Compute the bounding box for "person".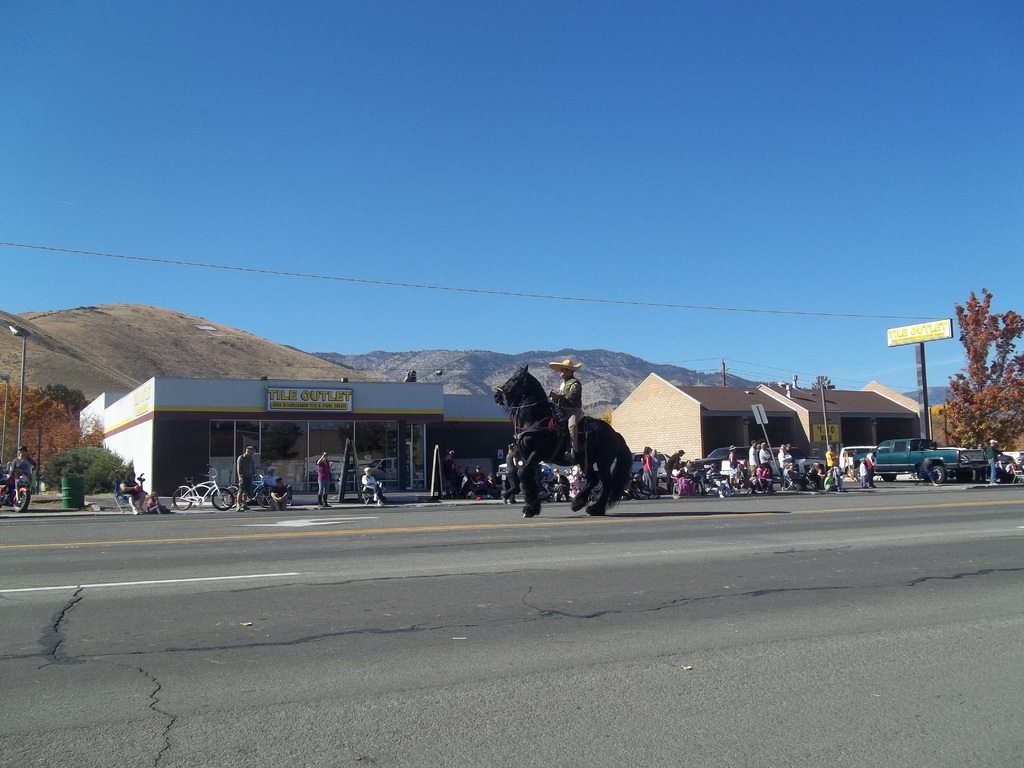
(x1=984, y1=438, x2=998, y2=488).
